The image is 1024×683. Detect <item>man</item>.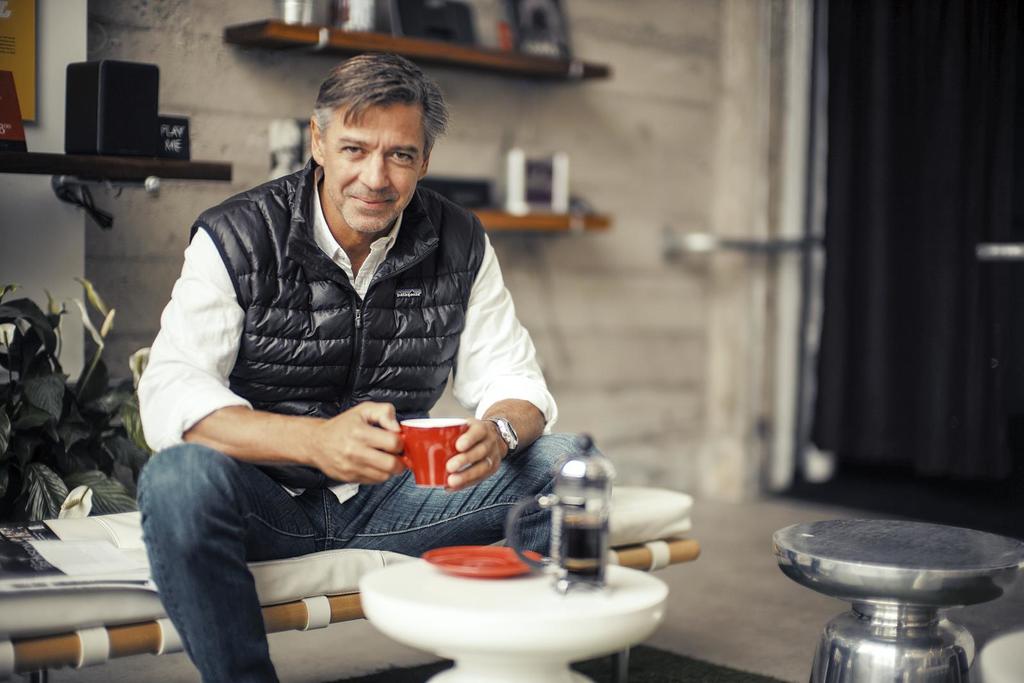
Detection: [left=118, top=80, right=605, bottom=674].
